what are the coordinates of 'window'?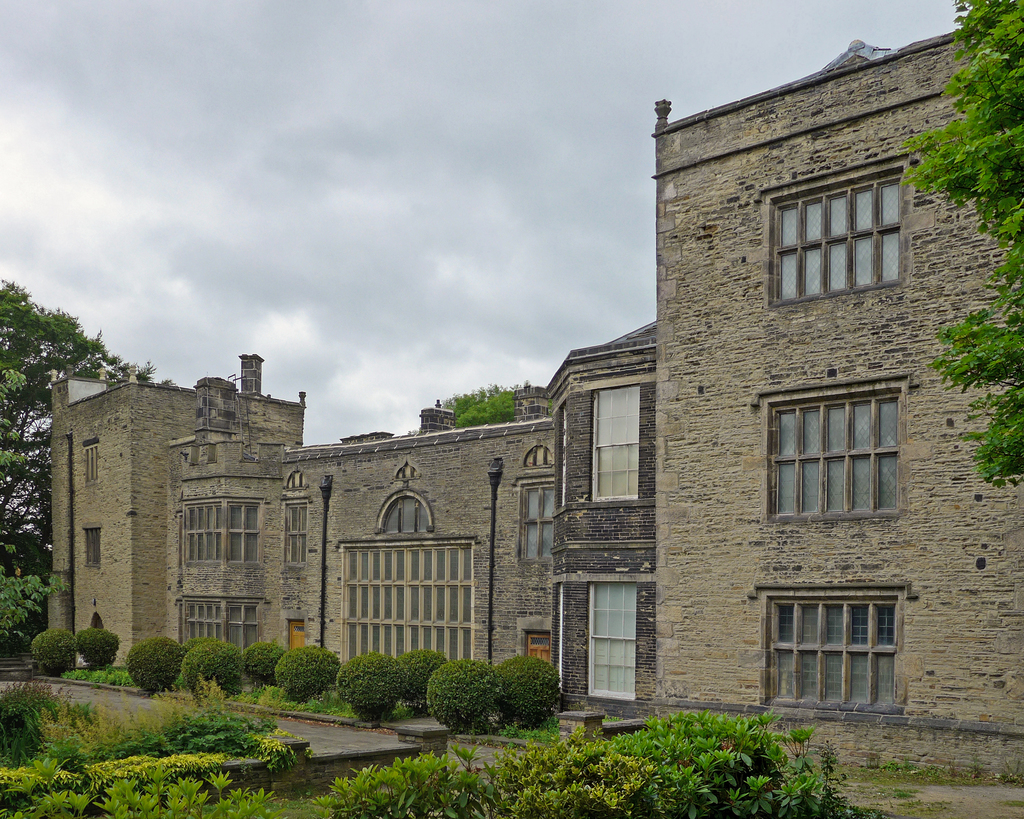
82:444:97:484.
